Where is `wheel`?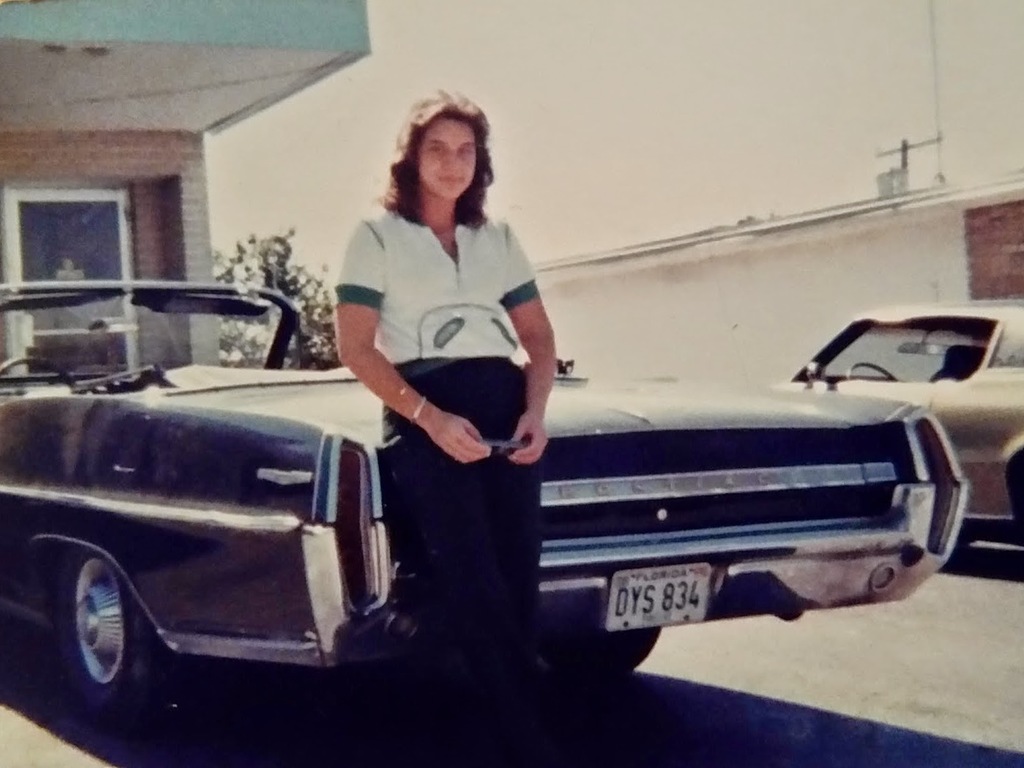
(x1=540, y1=628, x2=660, y2=673).
